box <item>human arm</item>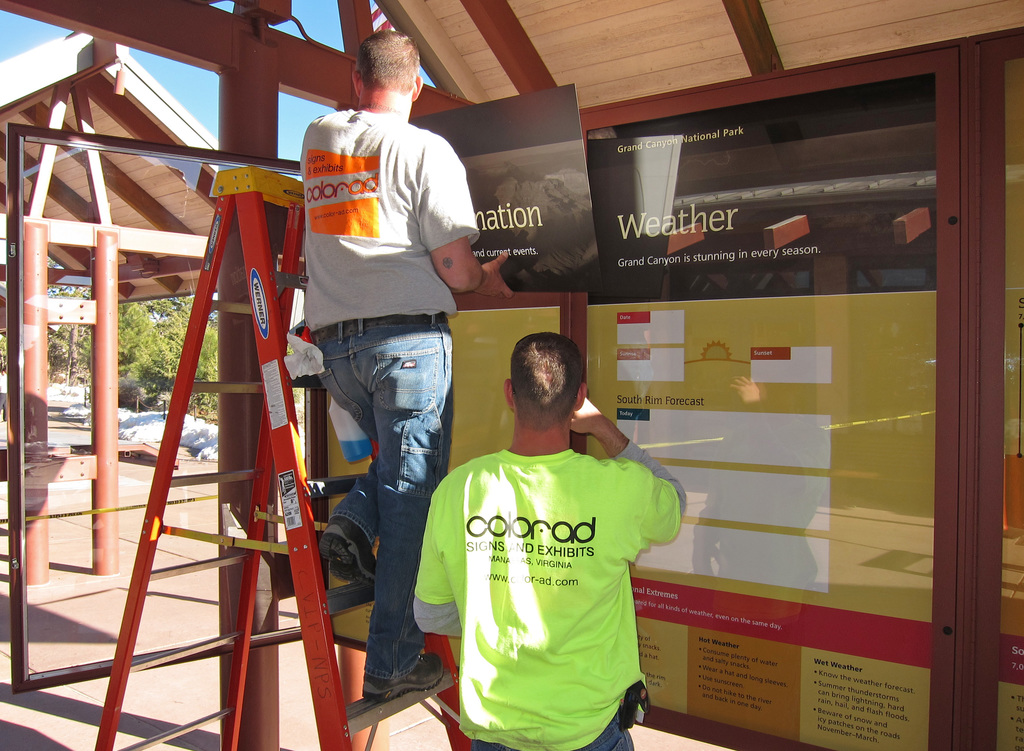
<box>408,472,471,642</box>
